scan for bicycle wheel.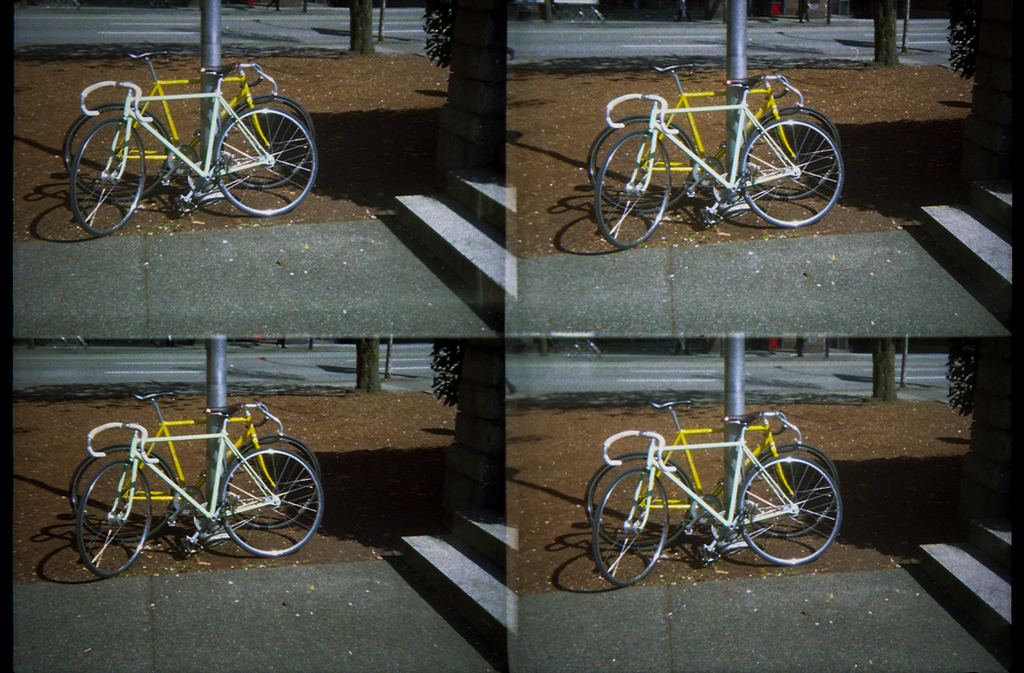
Scan result: <bbox>214, 93, 314, 191</bbox>.
